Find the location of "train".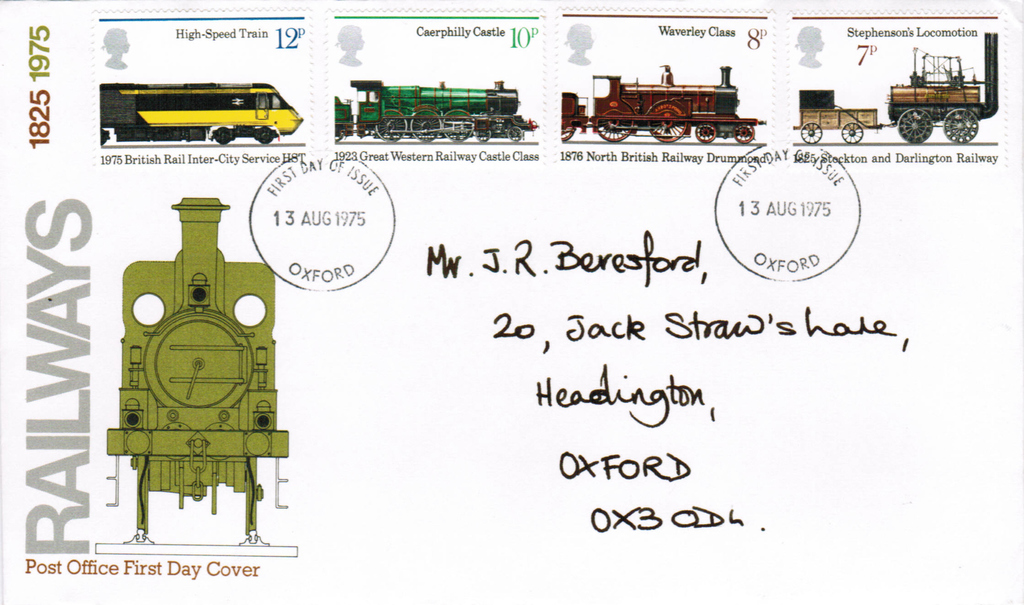
Location: {"left": 333, "top": 82, "right": 538, "bottom": 144}.
